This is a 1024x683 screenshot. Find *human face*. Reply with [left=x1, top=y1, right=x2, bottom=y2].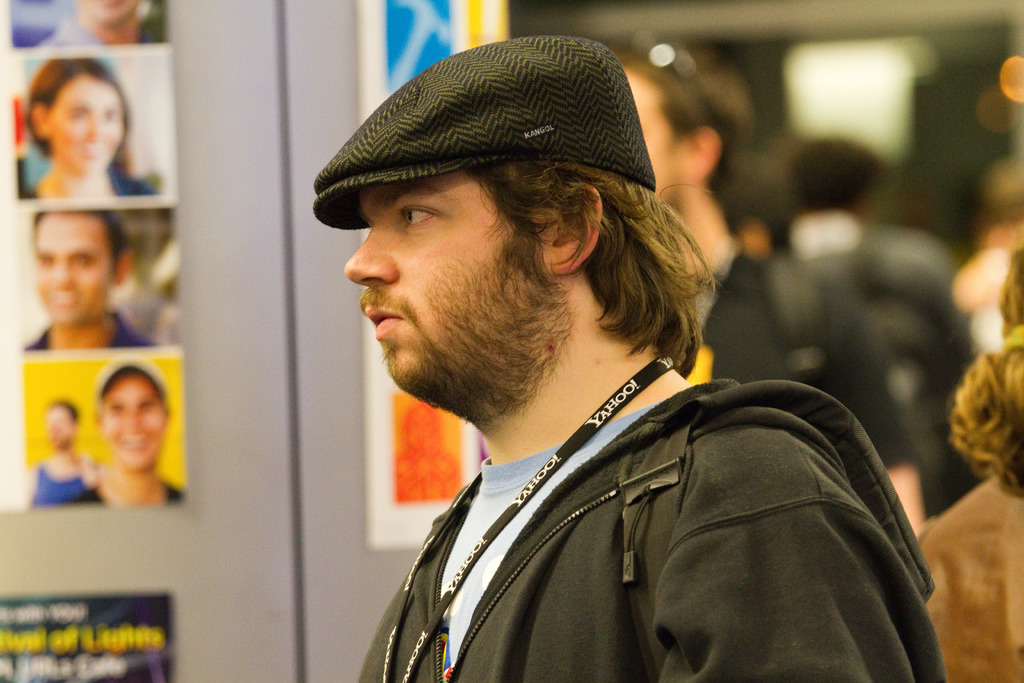
[left=42, top=72, right=119, bottom=172].
